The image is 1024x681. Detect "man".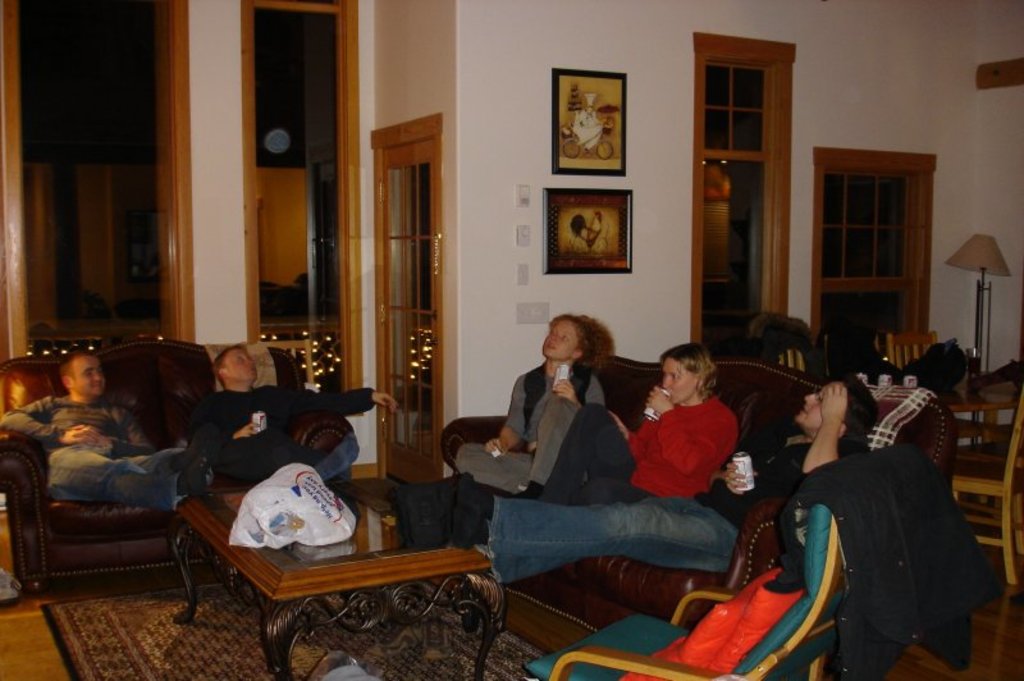
Detection: <box>454,308,620,504</box>.
